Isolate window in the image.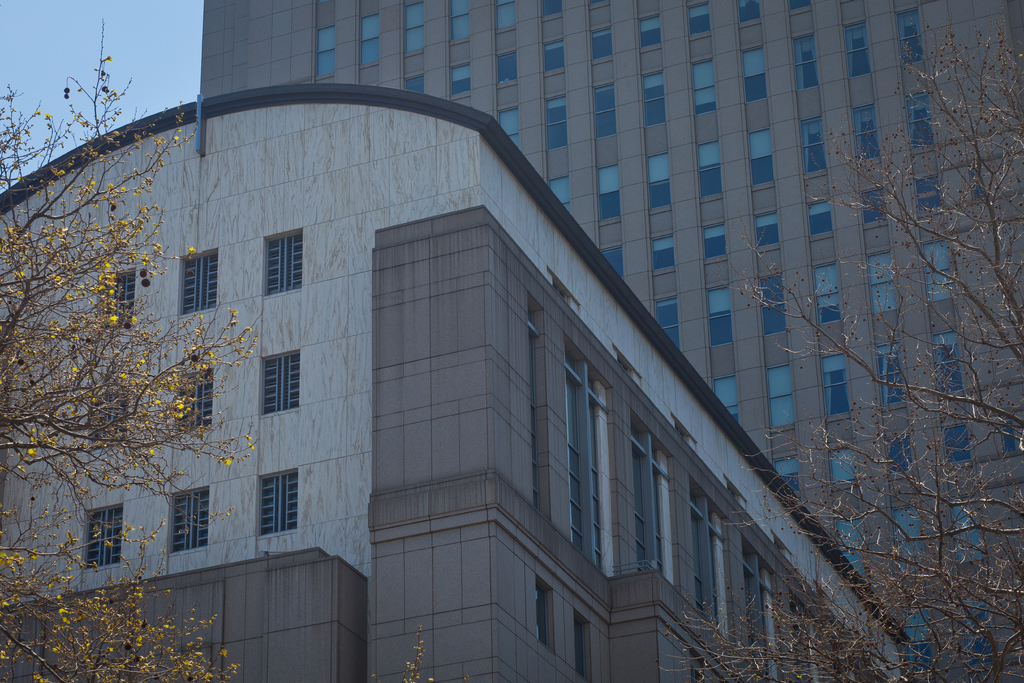
Isolated region: (x1=167, y1=491, x2=207, y2=557).
